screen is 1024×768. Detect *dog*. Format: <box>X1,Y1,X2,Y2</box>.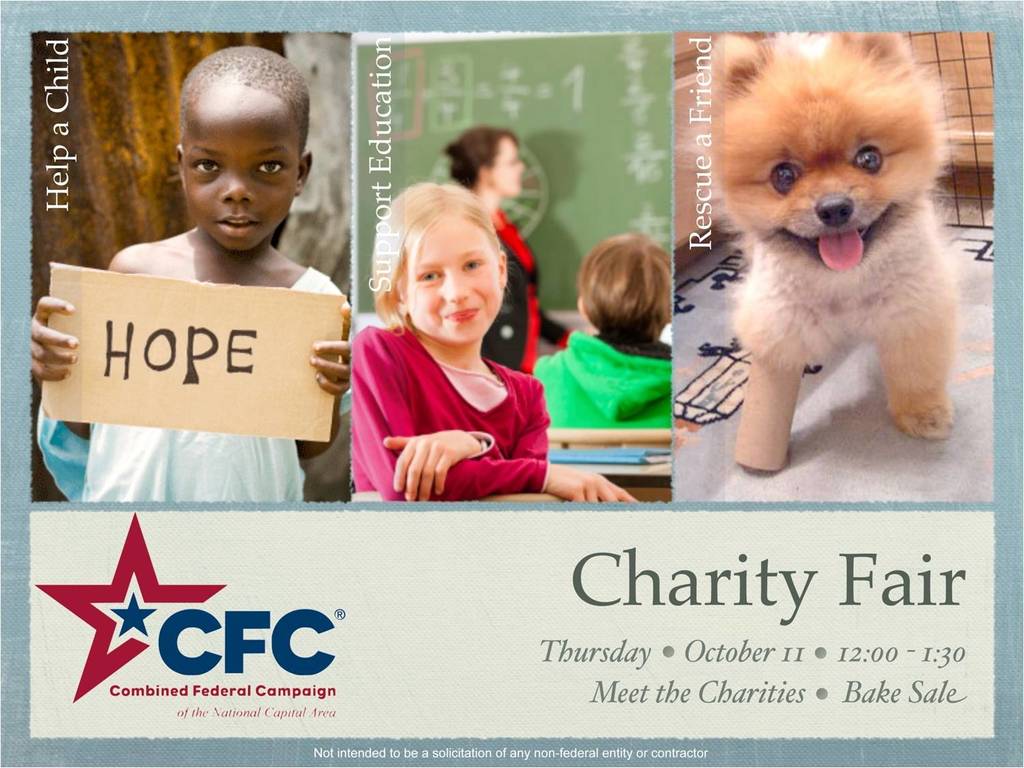
<box>674,33,965,473</box>.
